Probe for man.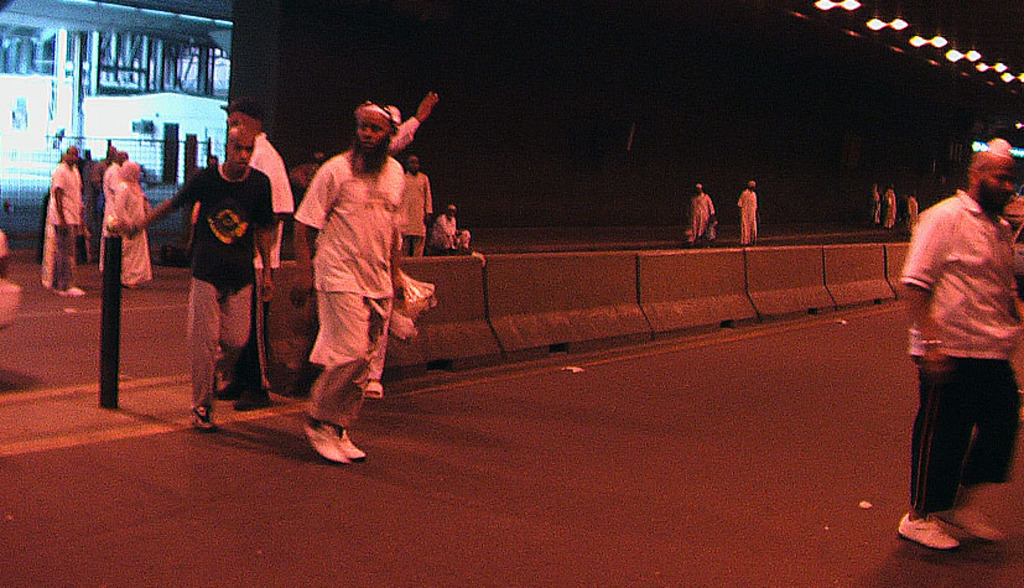
Probe result: left=222, top=97, right=297, bottom=265.
